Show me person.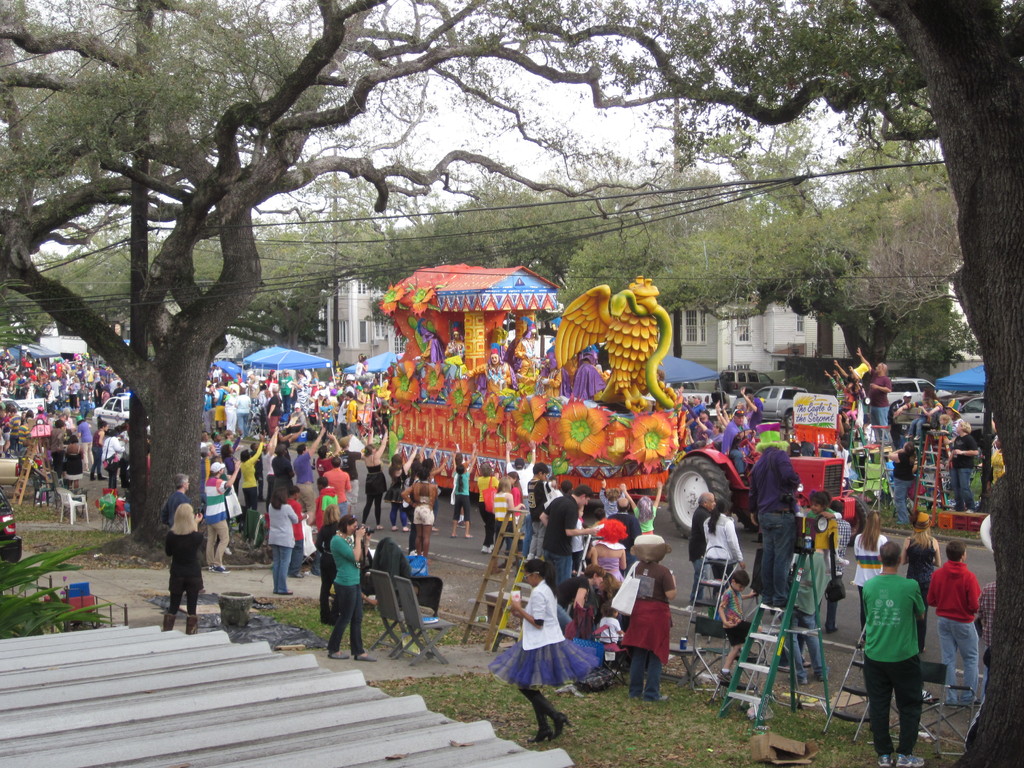
person is here: 159 505 206 632.
